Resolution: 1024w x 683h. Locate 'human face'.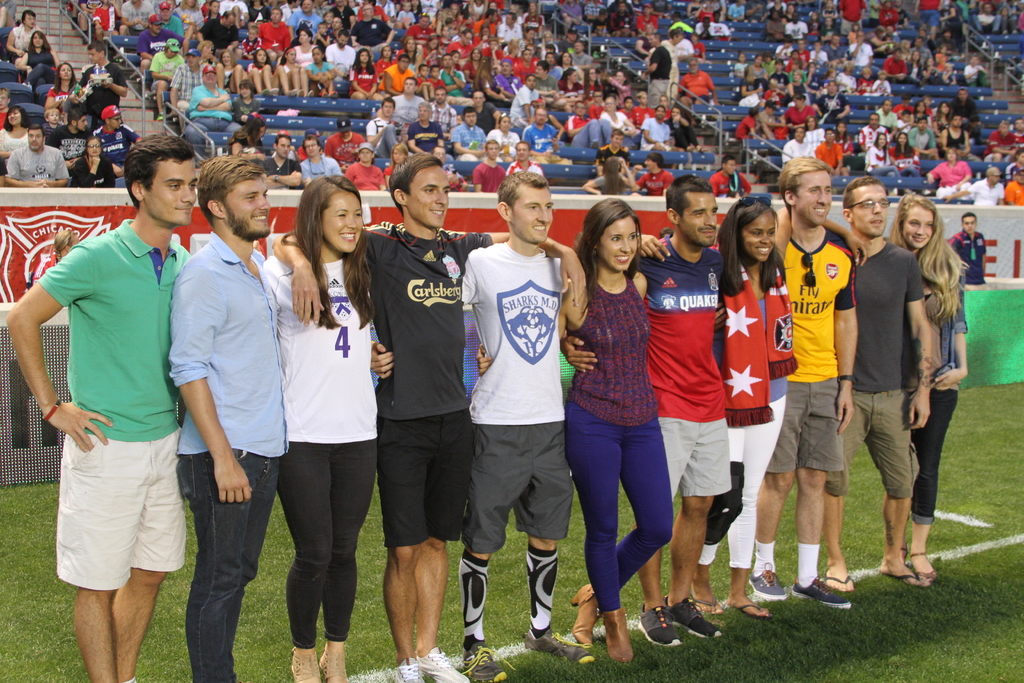
[900, 133, 906, 143].
